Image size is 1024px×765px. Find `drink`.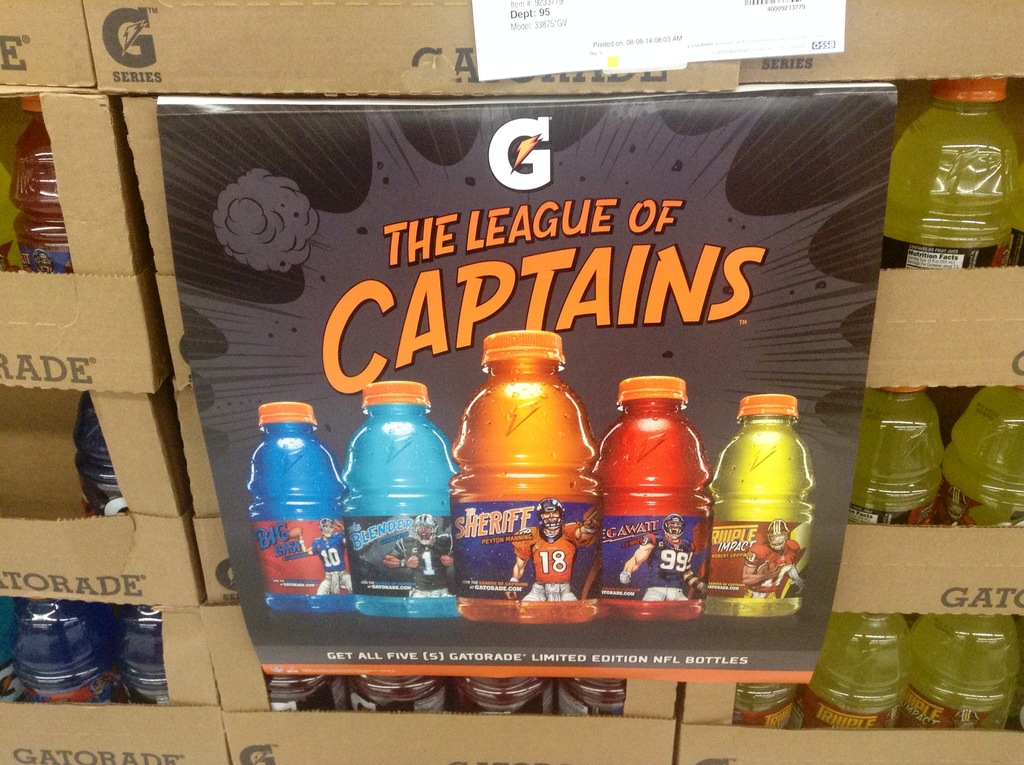
<box>258,675,350,713</box>.
